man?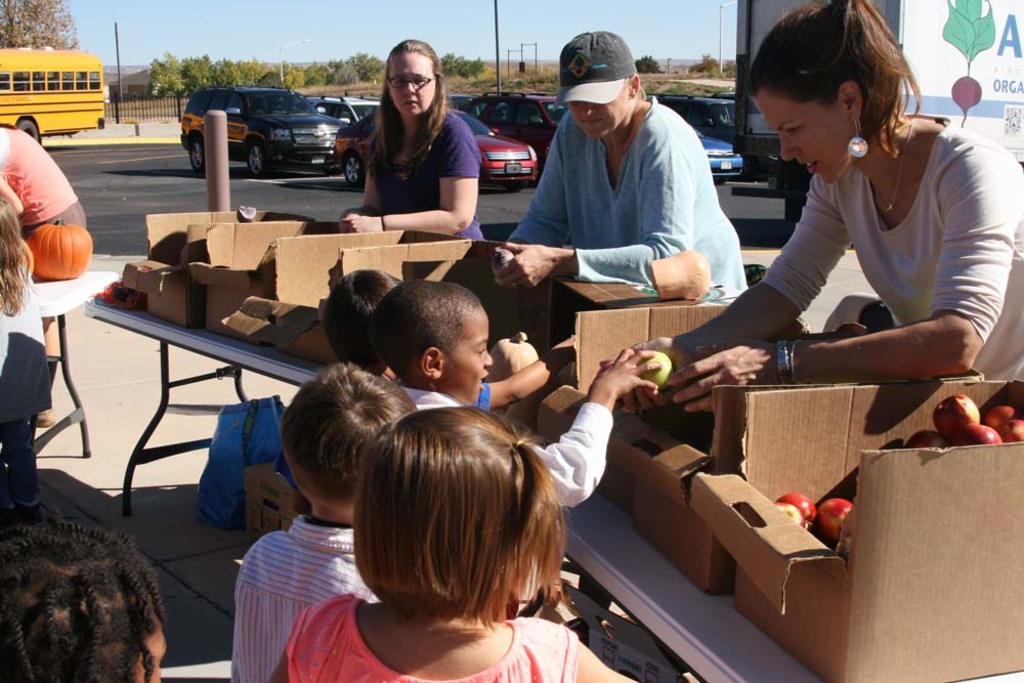
detection(0, 189, 38, 385)
